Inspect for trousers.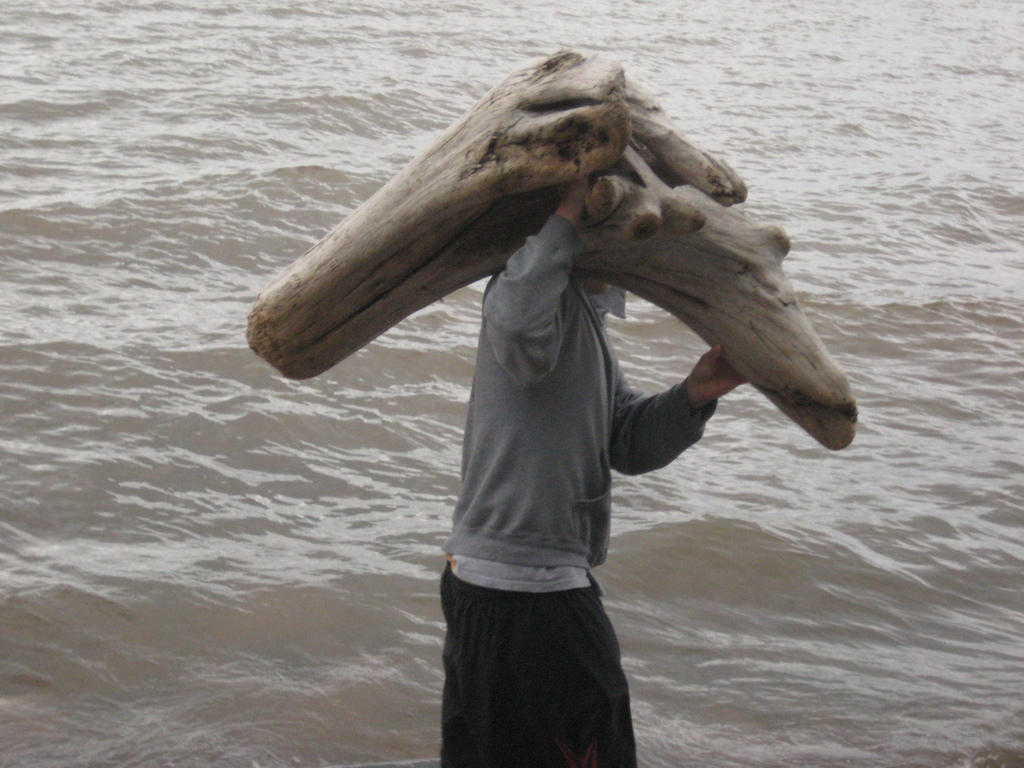
Inspection: BBox(433, 575, 634, 767).
